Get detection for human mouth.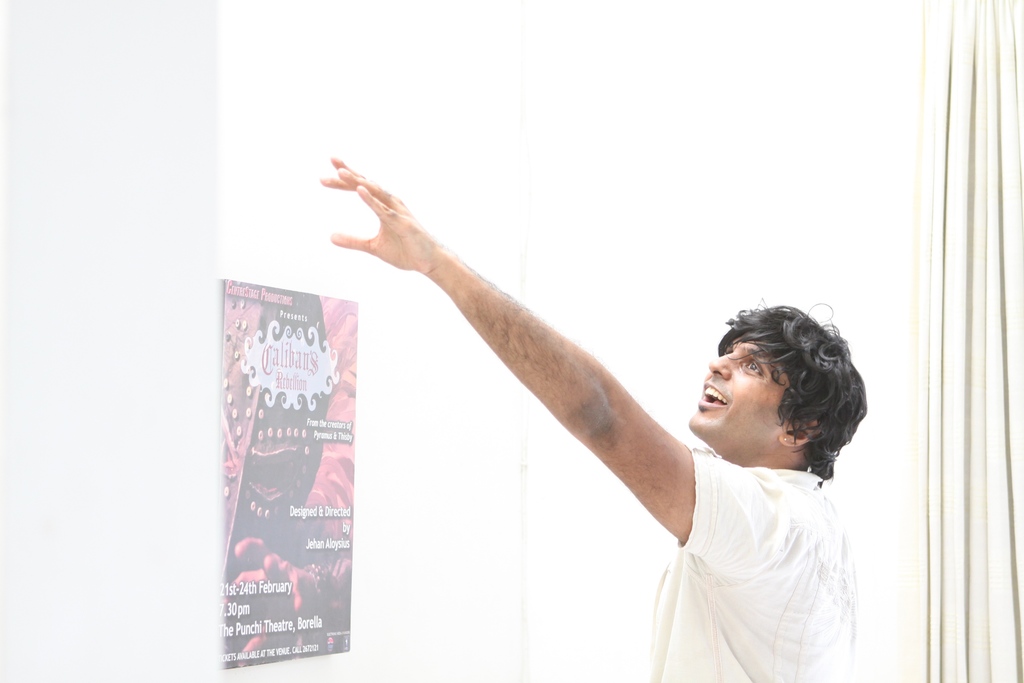
Detection: bbox=(700, 382, 730, 409).
